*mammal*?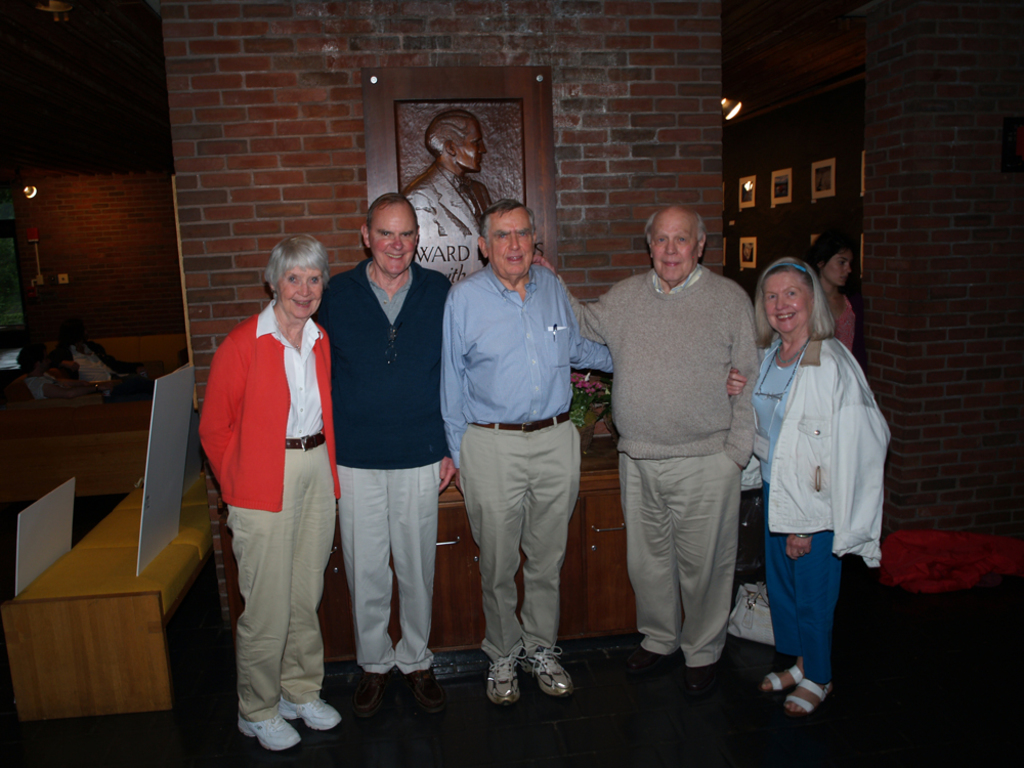
407:106:501:274
